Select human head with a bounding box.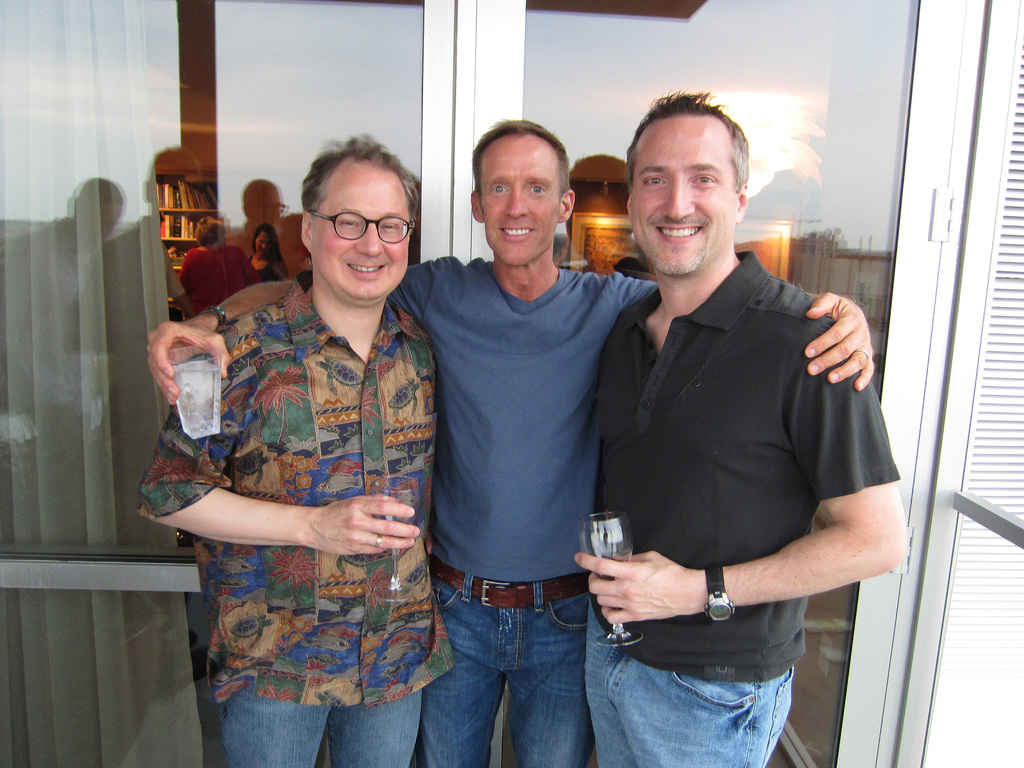
(298,146,415,308).
